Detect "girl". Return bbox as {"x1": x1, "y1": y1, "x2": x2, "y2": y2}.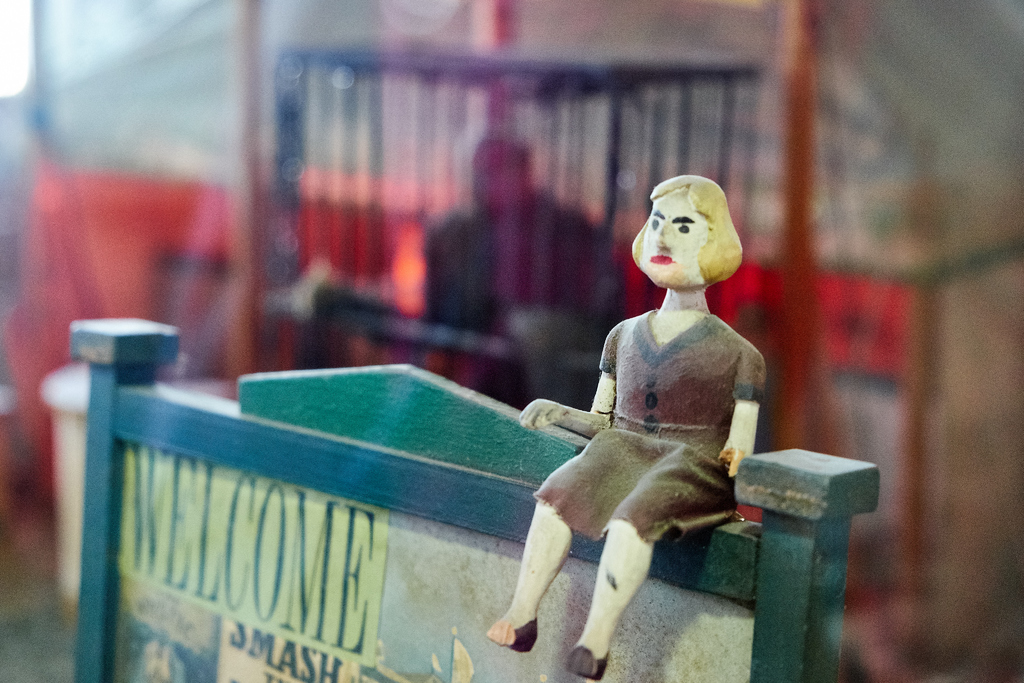
{"x1": 485, "y1": 173, "x2": 766, "y2": 682}.
